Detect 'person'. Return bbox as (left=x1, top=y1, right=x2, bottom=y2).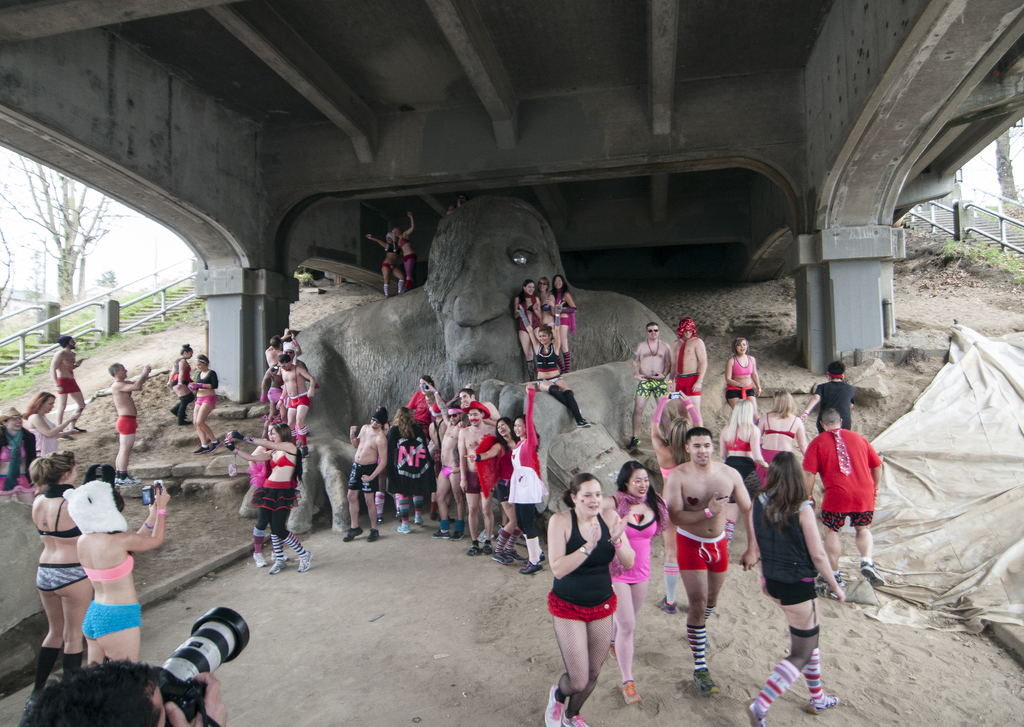
(left=48, top=332, right=91, bottom=440).
